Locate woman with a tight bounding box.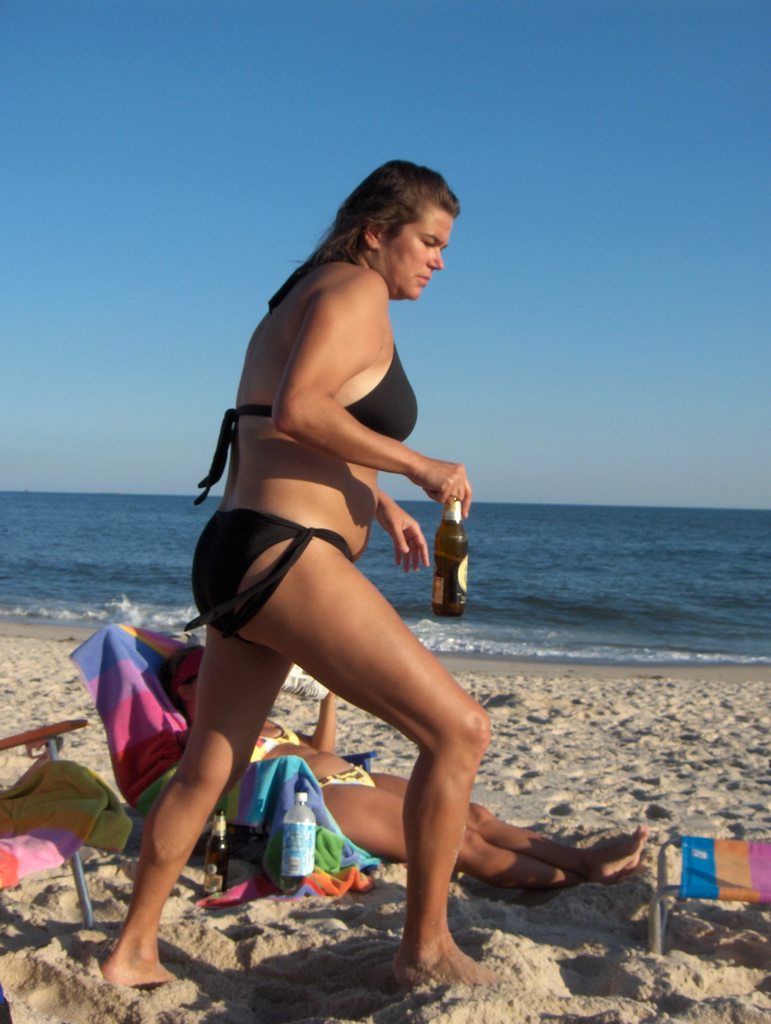
pyautogui.locateOnScreen(76, 161, 517, 993).
